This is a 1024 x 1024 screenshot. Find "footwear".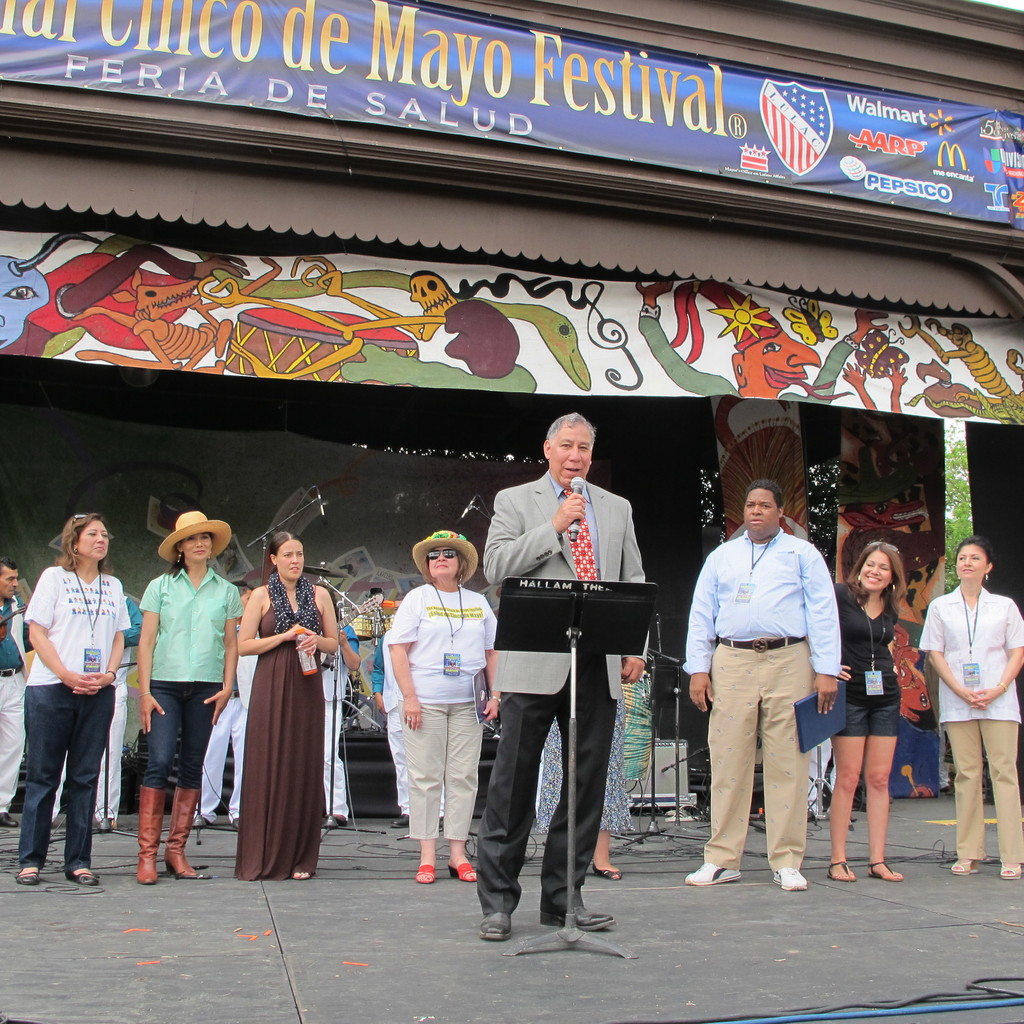
Bounding box: select_region(326, 811, 348, 829).
